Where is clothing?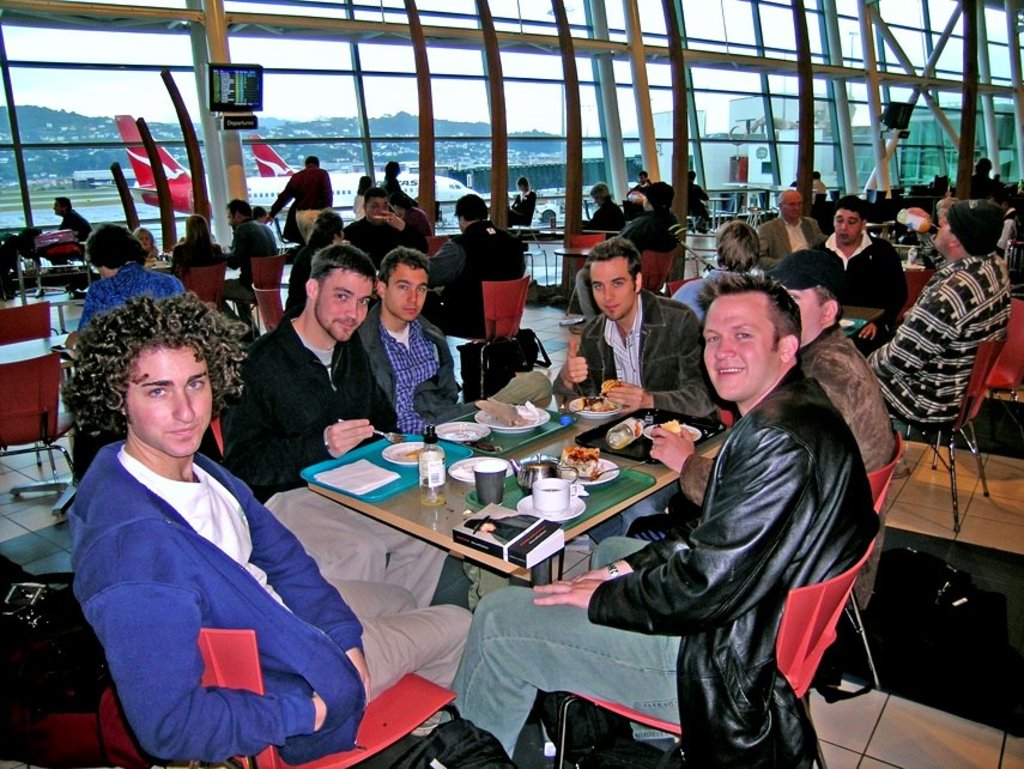
BBox(171, 232, 225, 270).
